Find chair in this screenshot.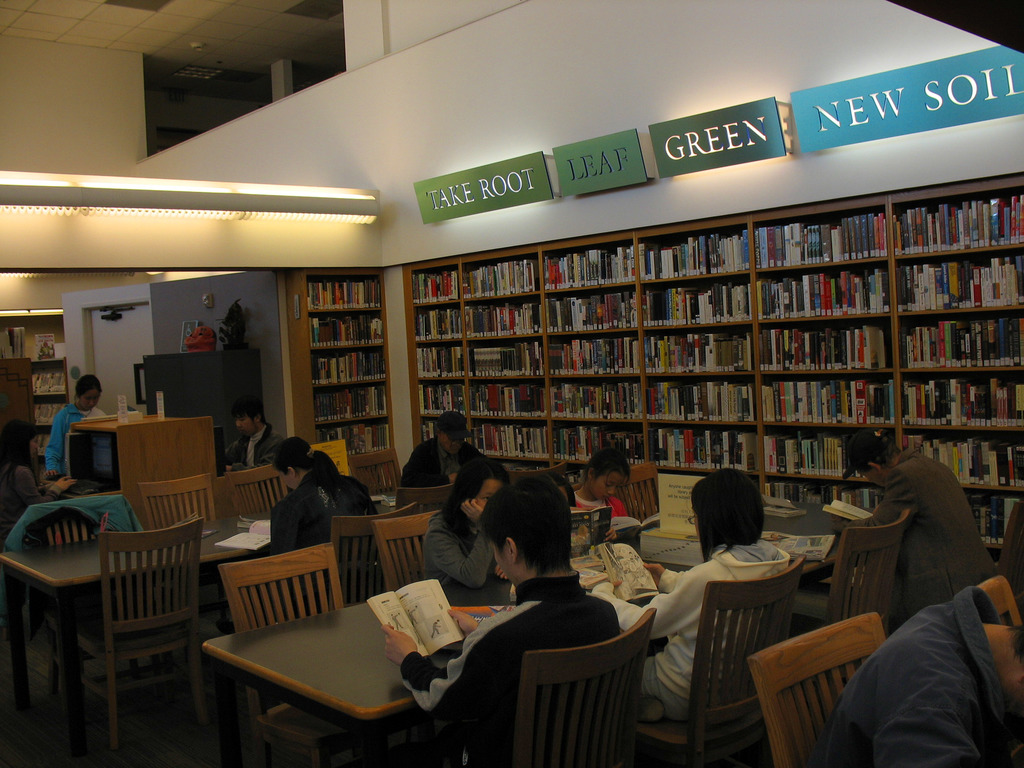
The bounding box for chair is left=137, top=474, right=248, bottom=703.
